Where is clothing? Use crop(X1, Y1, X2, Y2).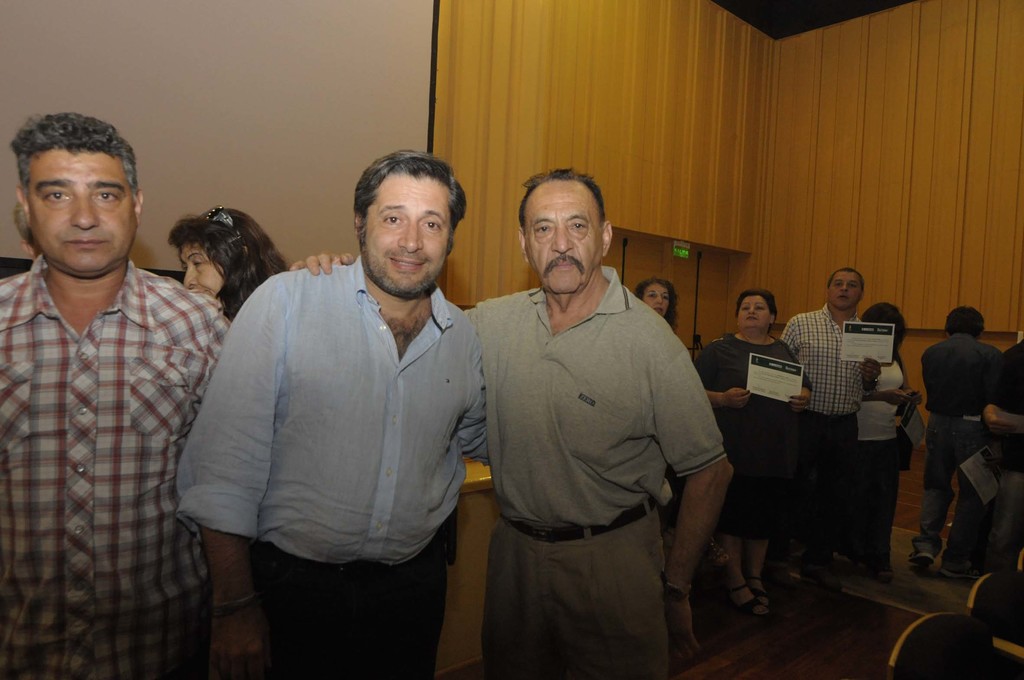
crop(694, 287, 810, 622).
